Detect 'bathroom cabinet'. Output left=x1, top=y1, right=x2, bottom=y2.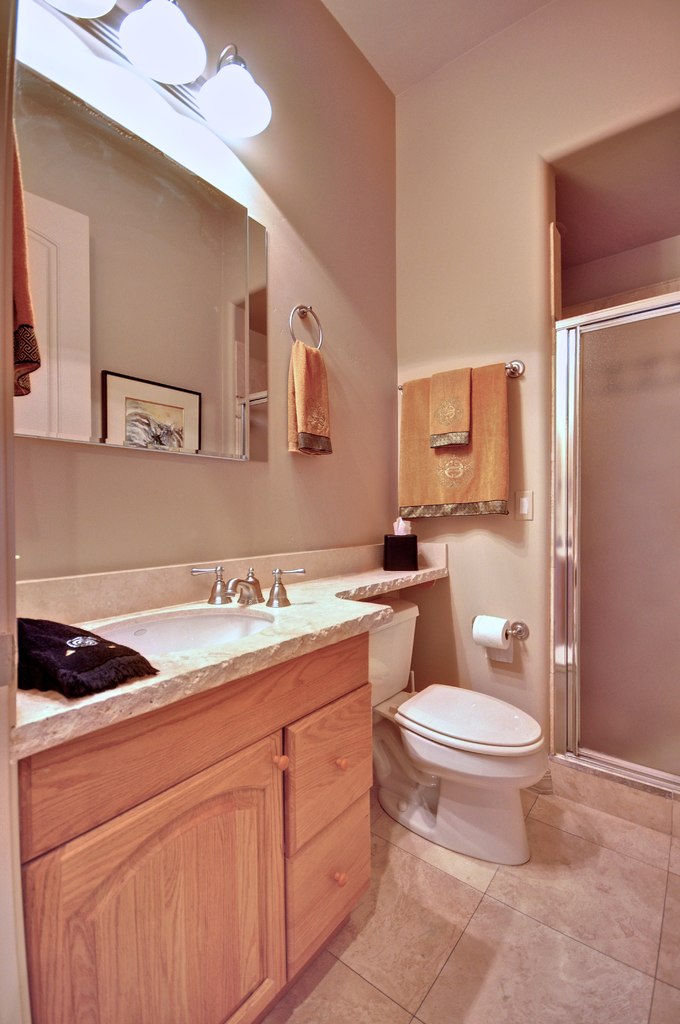
left=1, top=628, right=380, bottom=1023.
